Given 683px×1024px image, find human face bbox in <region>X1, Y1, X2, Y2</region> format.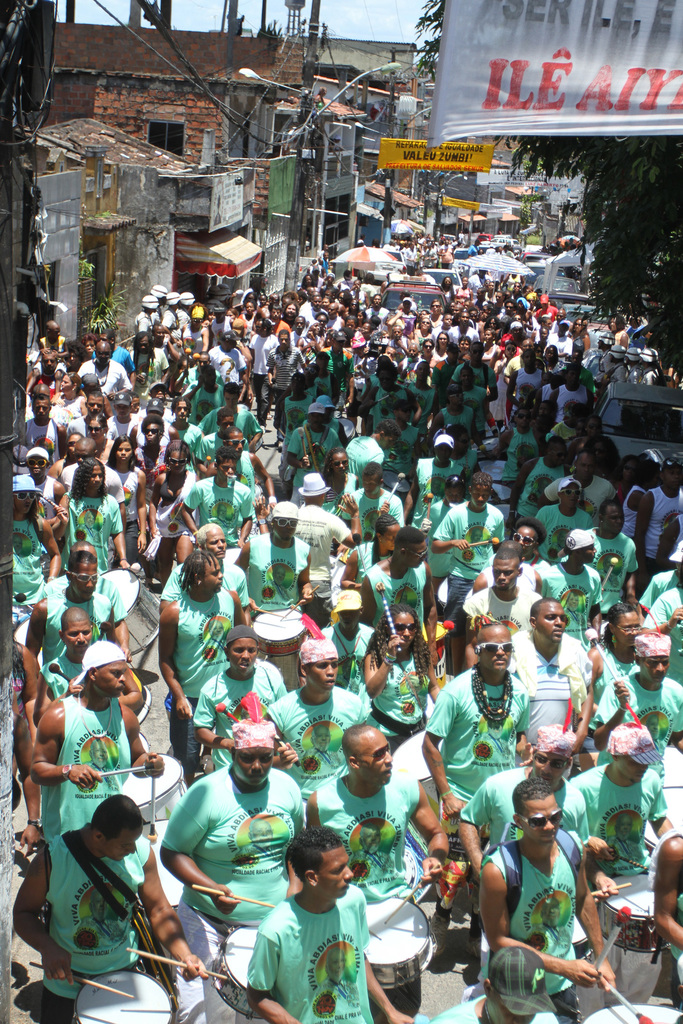
<region>525, 296, 536, 312</region>.
